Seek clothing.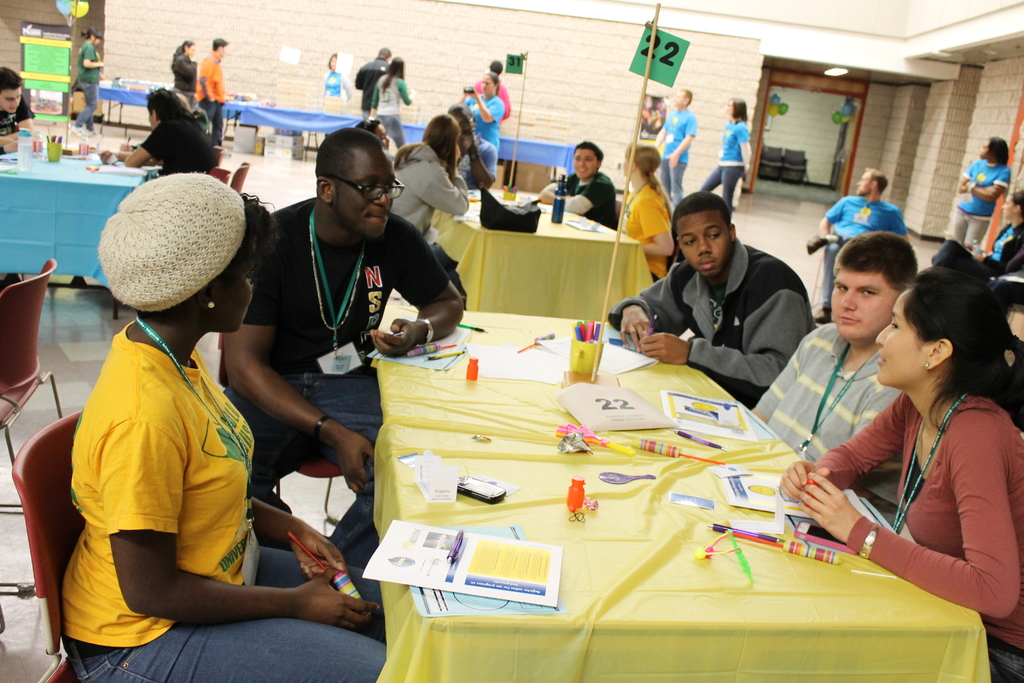
box(548, 171, 614, 230).
